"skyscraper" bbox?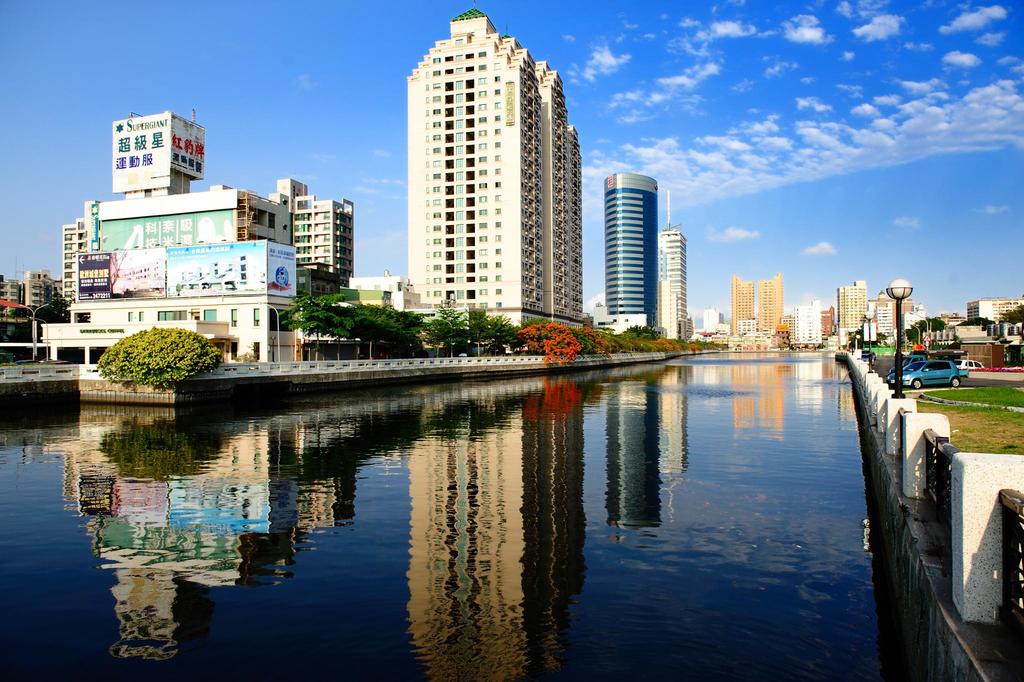
box(758, 269, 783, 347)
